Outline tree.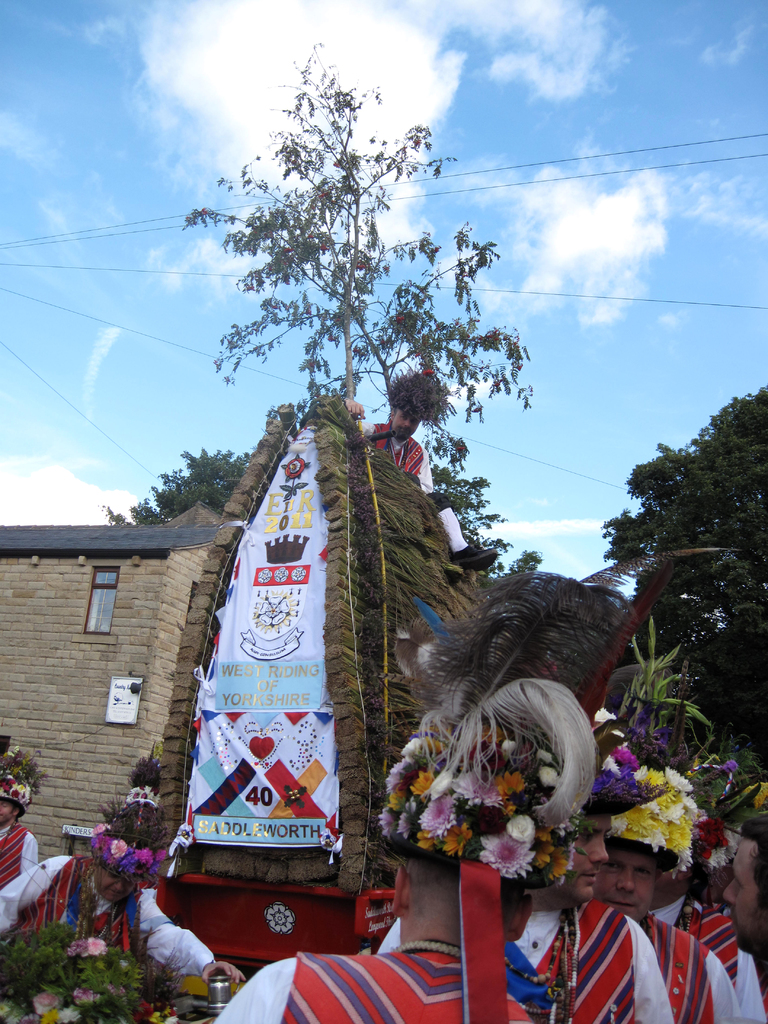
Outline: bbox(492, 387, 767, 812).
